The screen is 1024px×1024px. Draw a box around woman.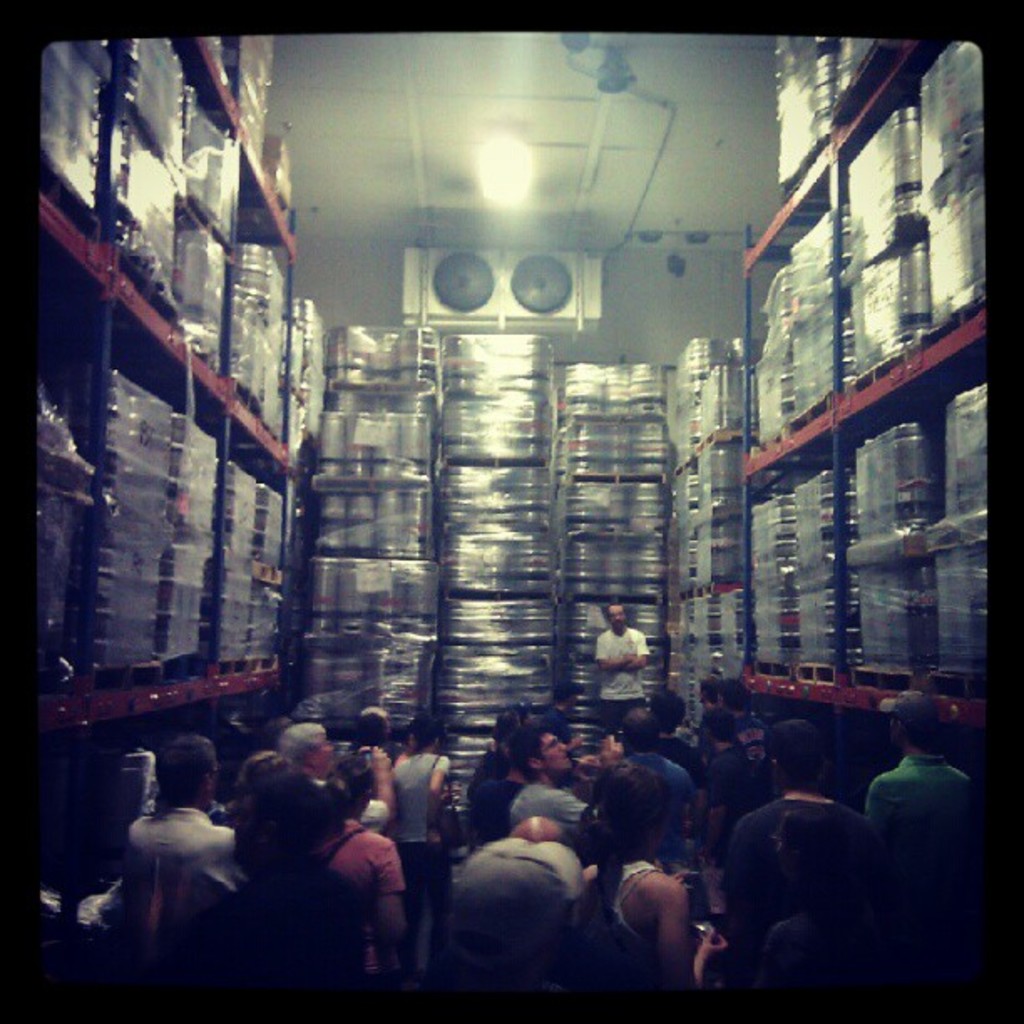
(x1=390, y1=718, x2=450, y2=975).
